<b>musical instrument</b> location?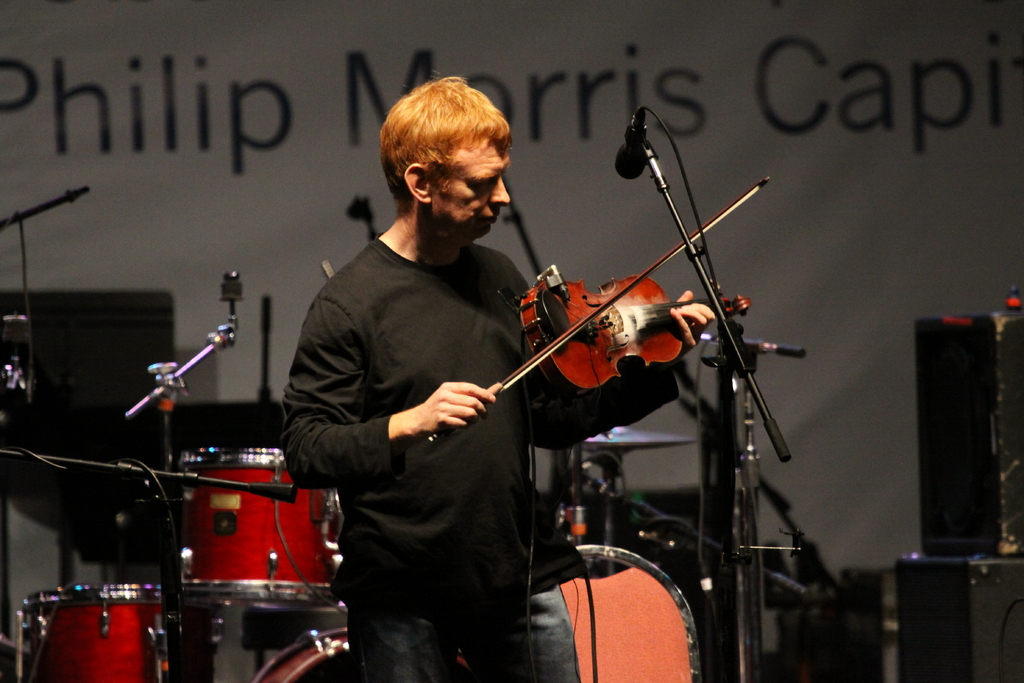
{"left": 518, "top": 266, "right": 749, "bottom": 395}
